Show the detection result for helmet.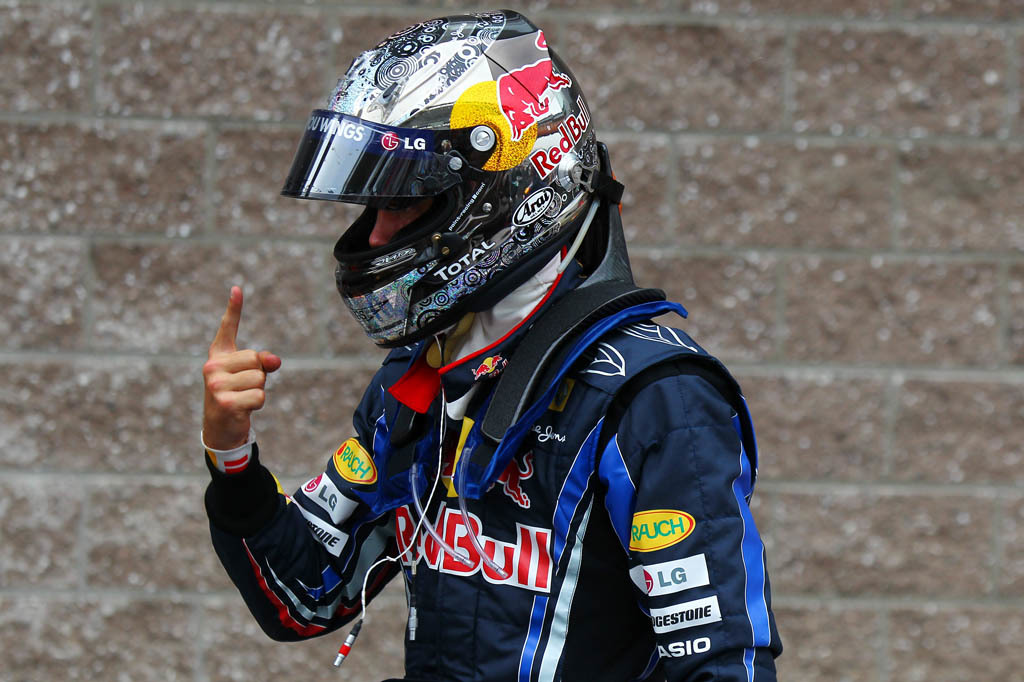
[left=278, top=7, right=632, bottom=362].
